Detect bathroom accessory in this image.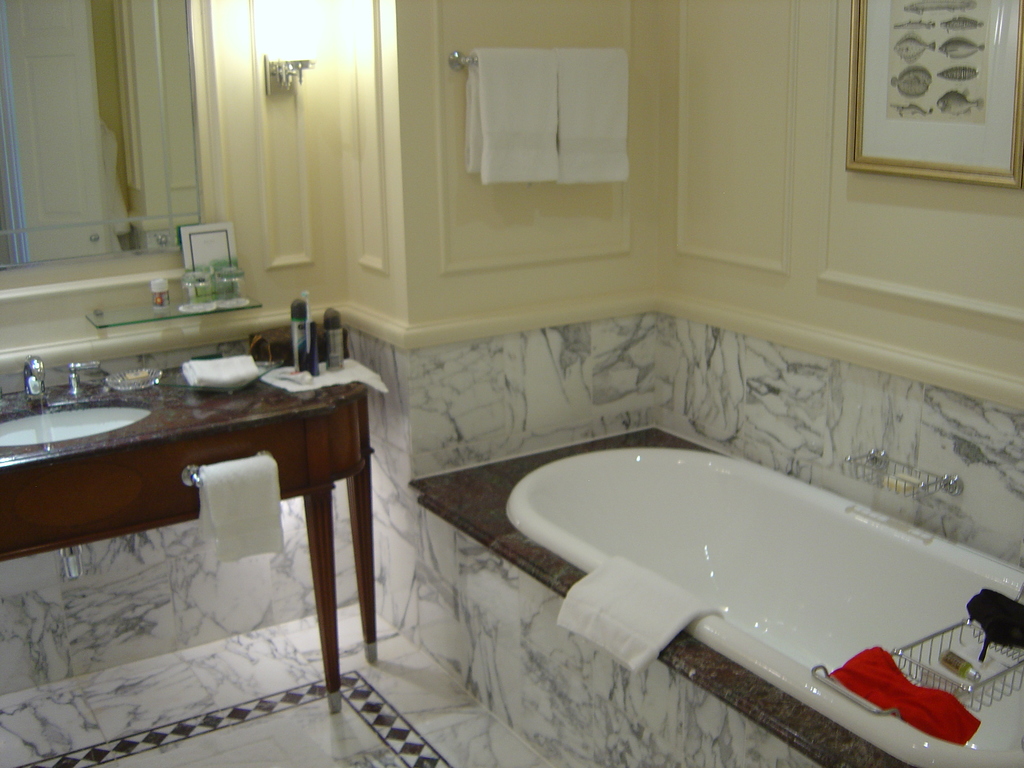
Detection: crop(260, 52, 327, 85).
